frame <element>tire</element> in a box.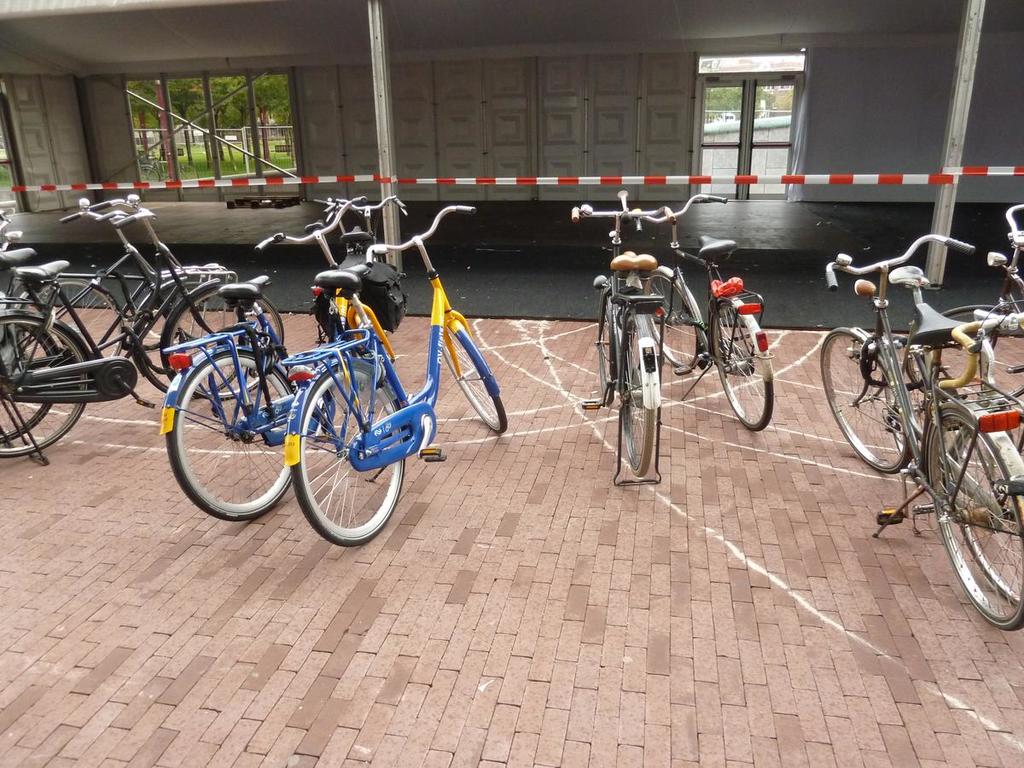
rect(649, 266, 707, 370).
